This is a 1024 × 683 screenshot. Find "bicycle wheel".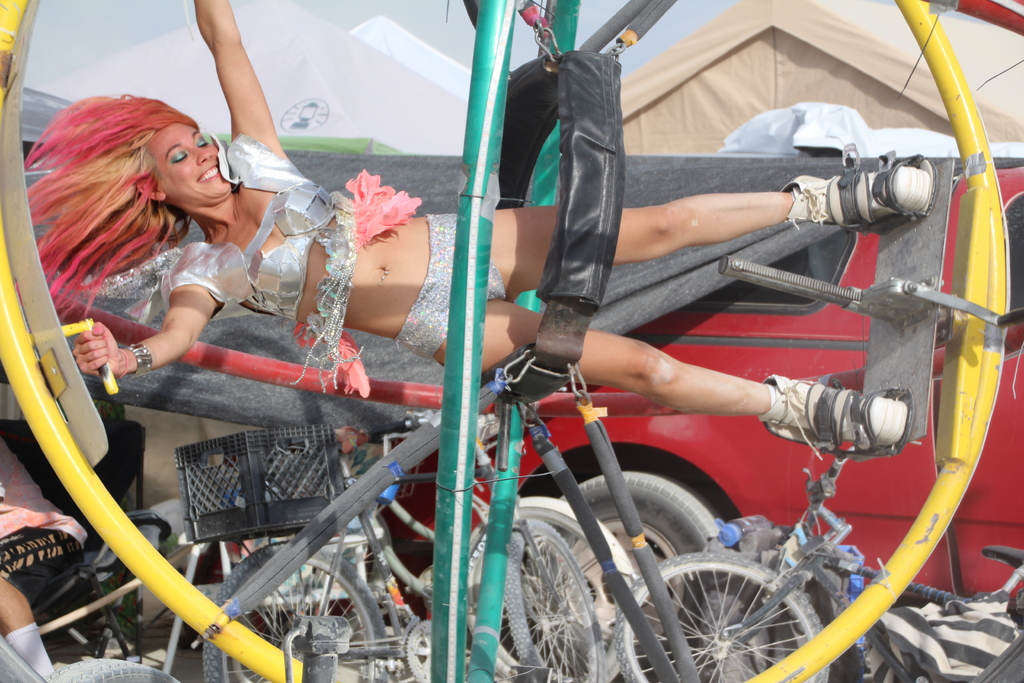
Bounding box: detection(202, 537, 388, 682).
